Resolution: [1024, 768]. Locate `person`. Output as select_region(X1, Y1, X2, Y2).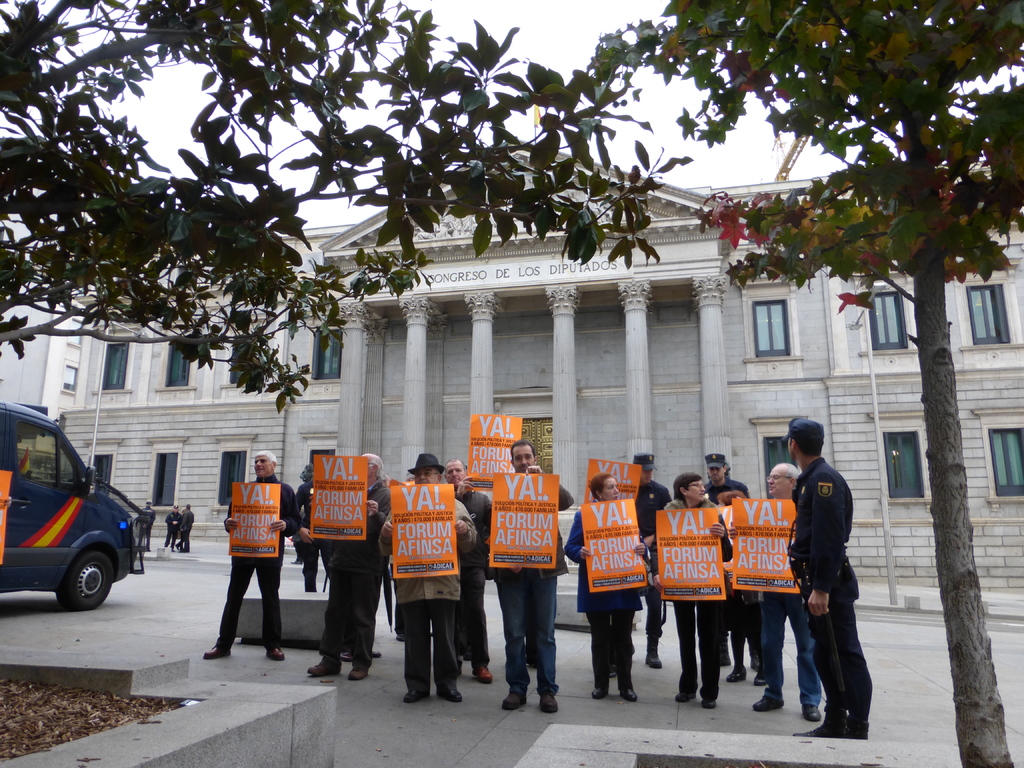
select_region(302, 449, 396, 683).
